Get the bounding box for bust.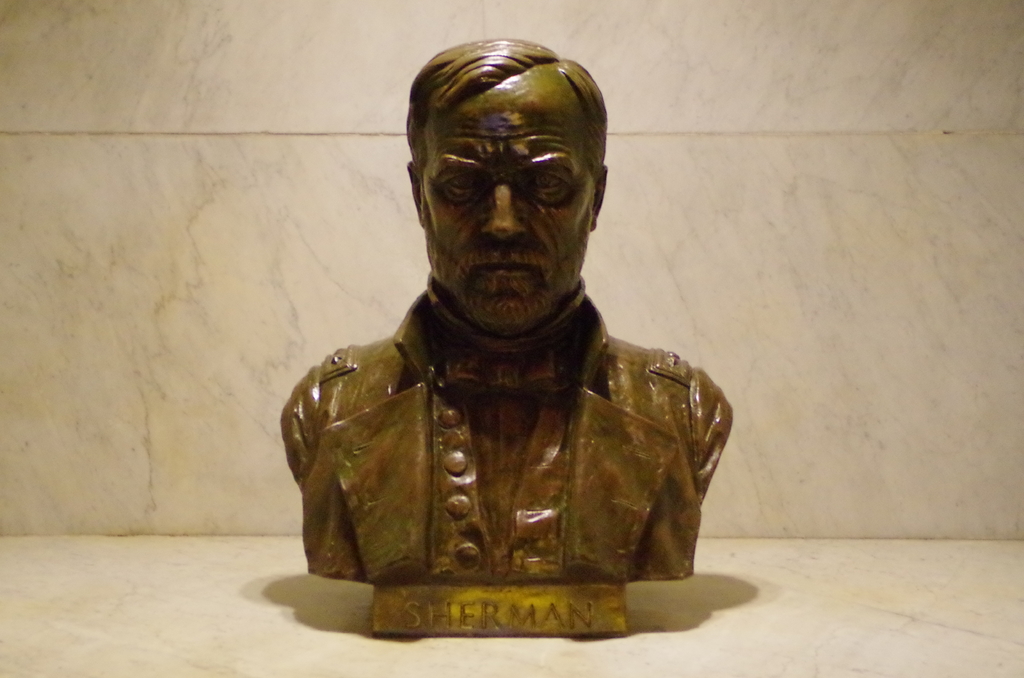
BBox(274, 31, 737, 639).
